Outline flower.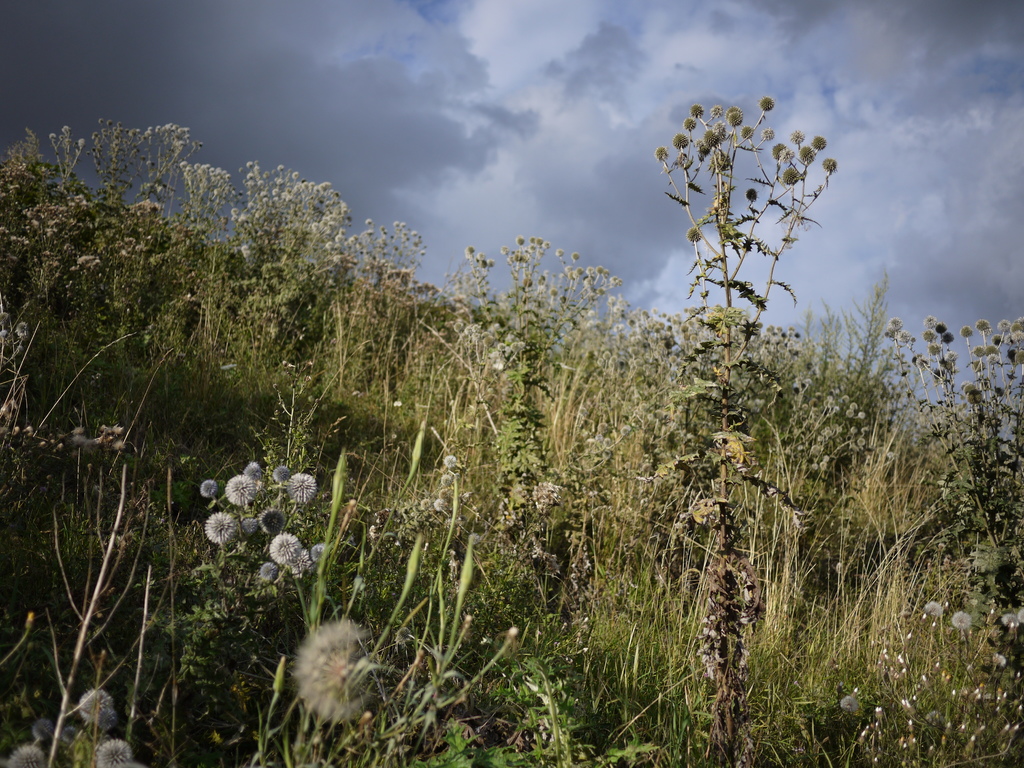
Outline: (left=7, top=745, right=51, bottom=767).
